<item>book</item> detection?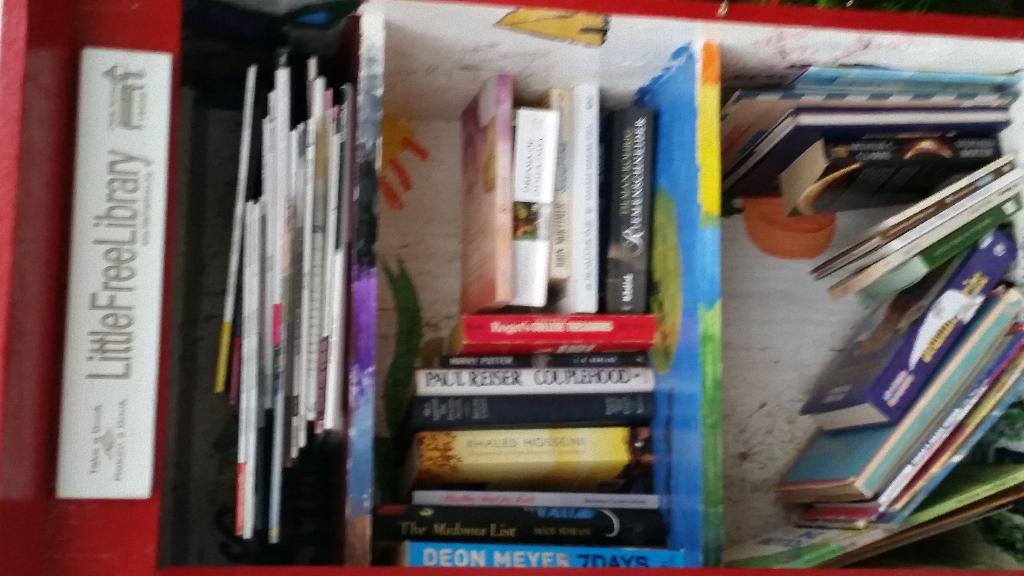
bbox=[50, 58, 175, 504]
